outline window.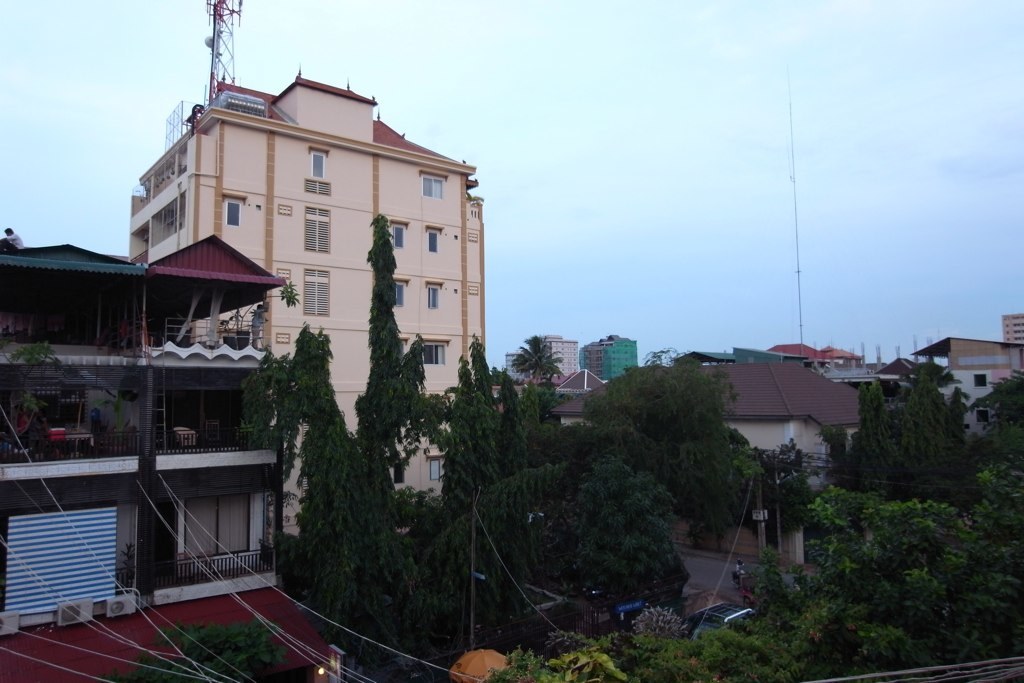
Outline: (226, 201, 243, 227).
